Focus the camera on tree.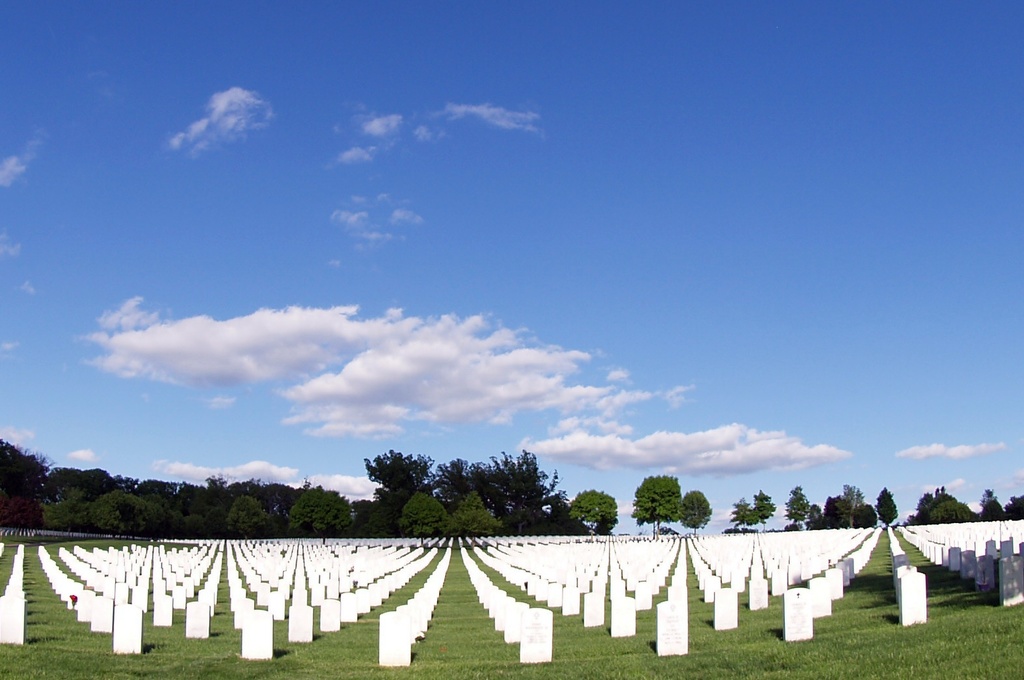
Focus region: [838, 479, 889, 528].
